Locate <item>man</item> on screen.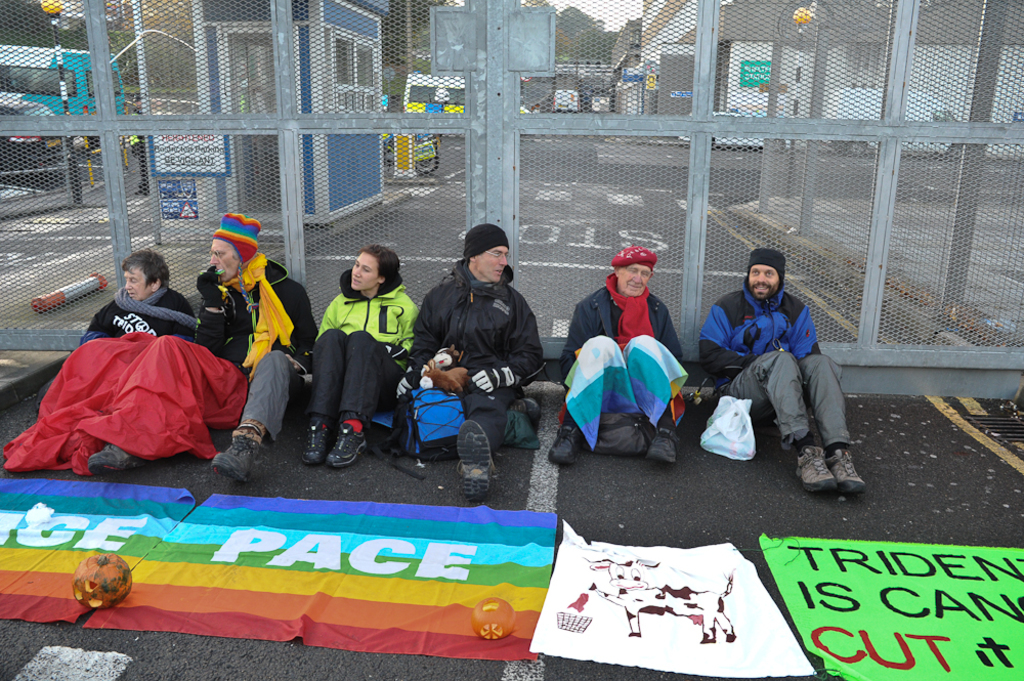
On screen at [545,245,686,467].
